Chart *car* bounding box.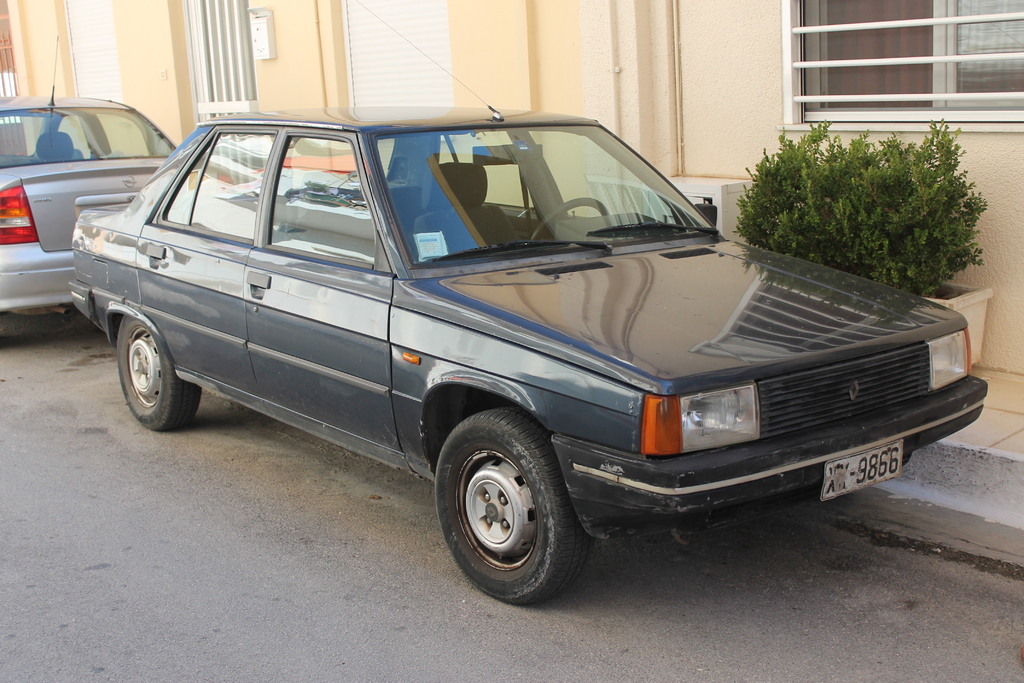
Charted: Rect(67, 0, 990, 604).
